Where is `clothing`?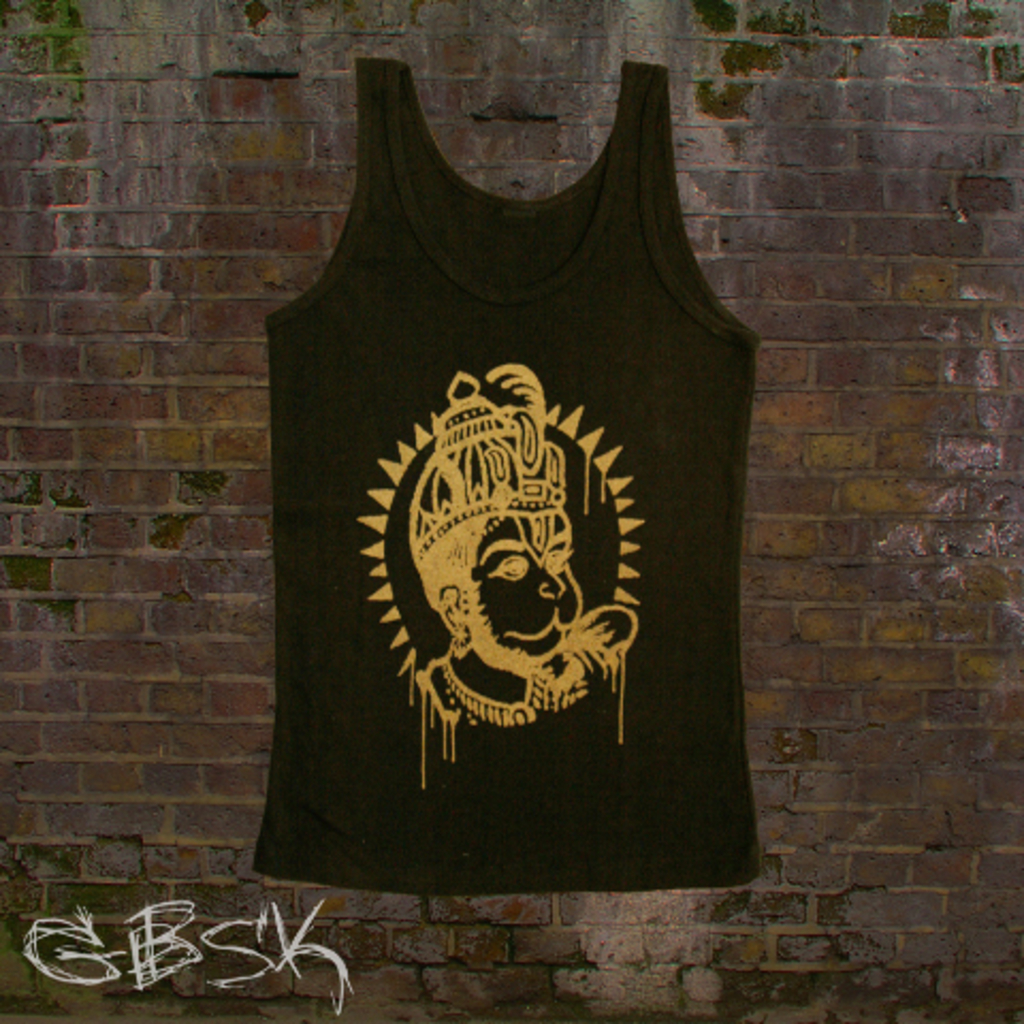
[left=241, top=73, right=753, bottom=887].
